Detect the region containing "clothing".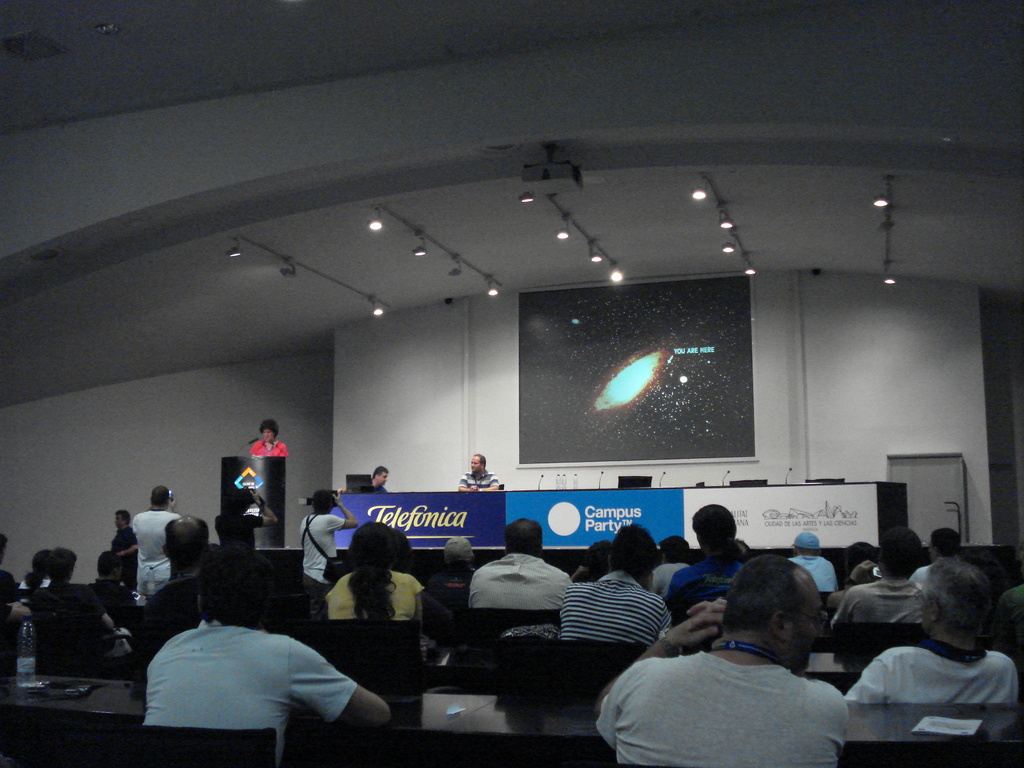
303, 511, 347, 619.
